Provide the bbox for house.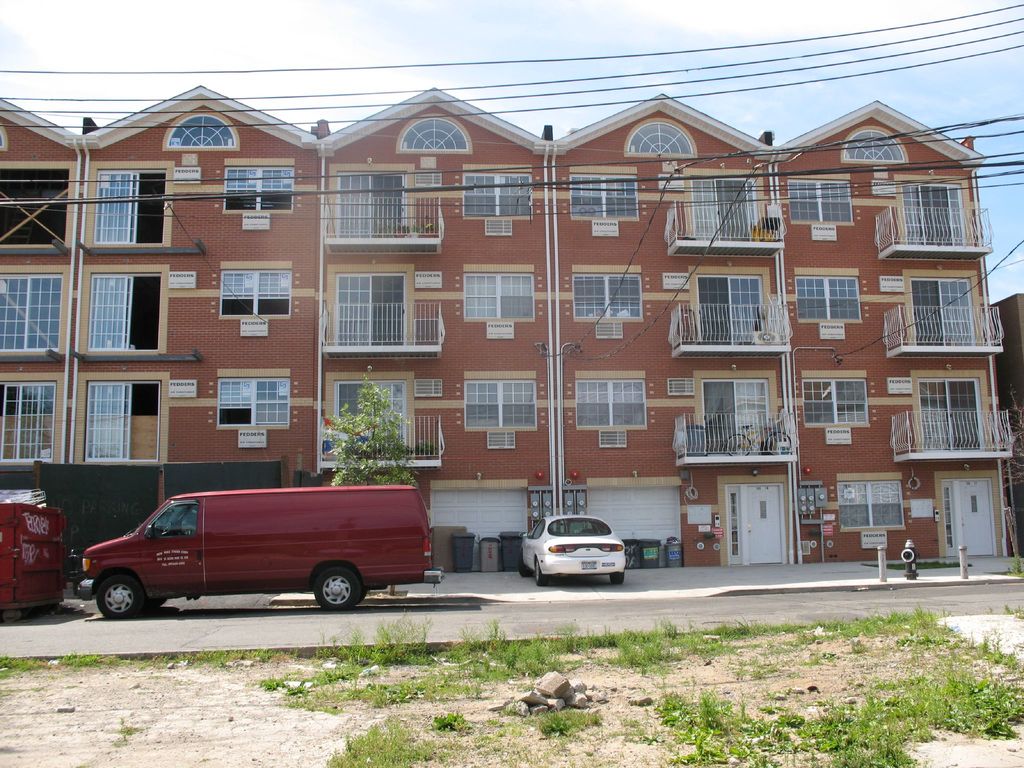
pyautogui.locateOnScreen(0, 99, 85, 484).
